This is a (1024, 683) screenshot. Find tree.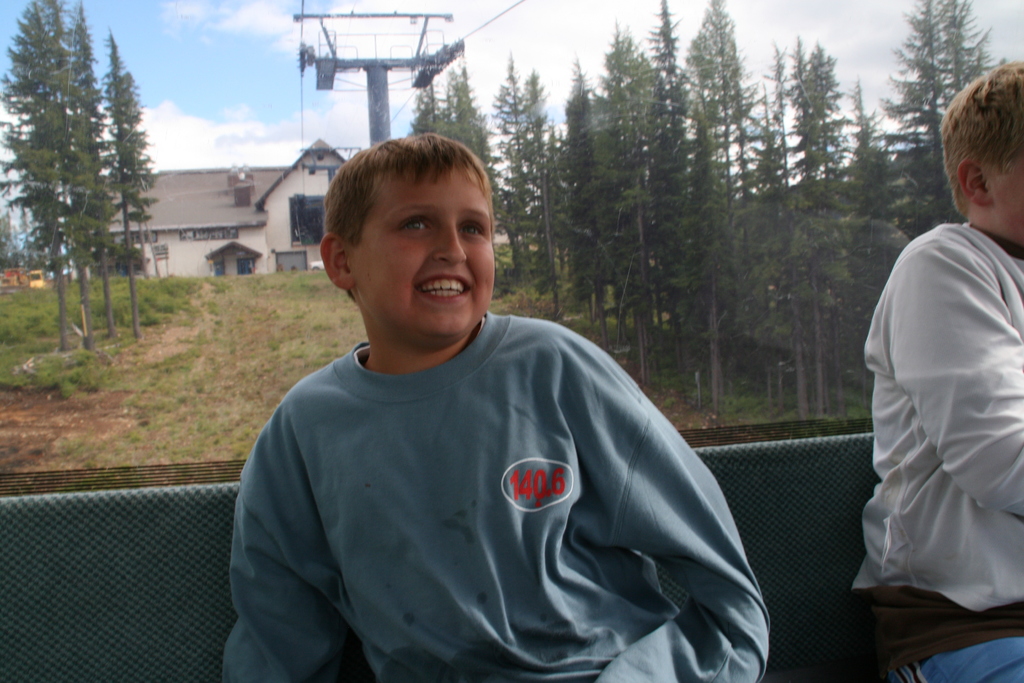
Bounding box: (x1=733, y1=78, x2=795, y2=345).
